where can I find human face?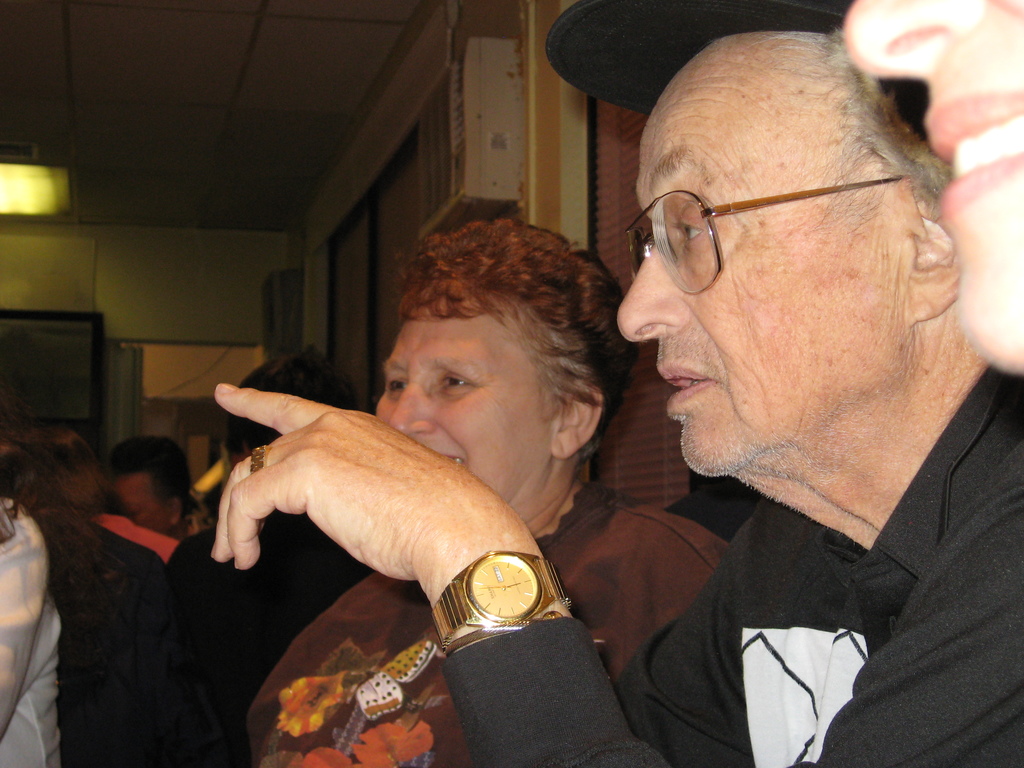
You can find it at Rect(115, 479, 172, 533).
